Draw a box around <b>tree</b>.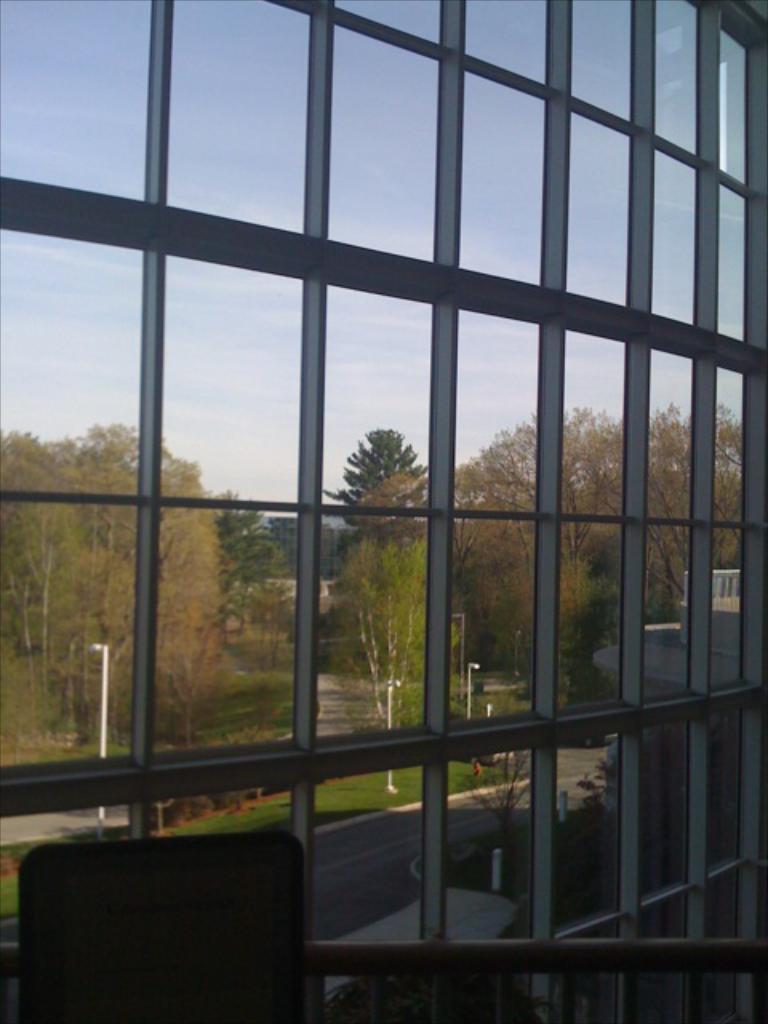
crop(317, 419, 408, 526).
